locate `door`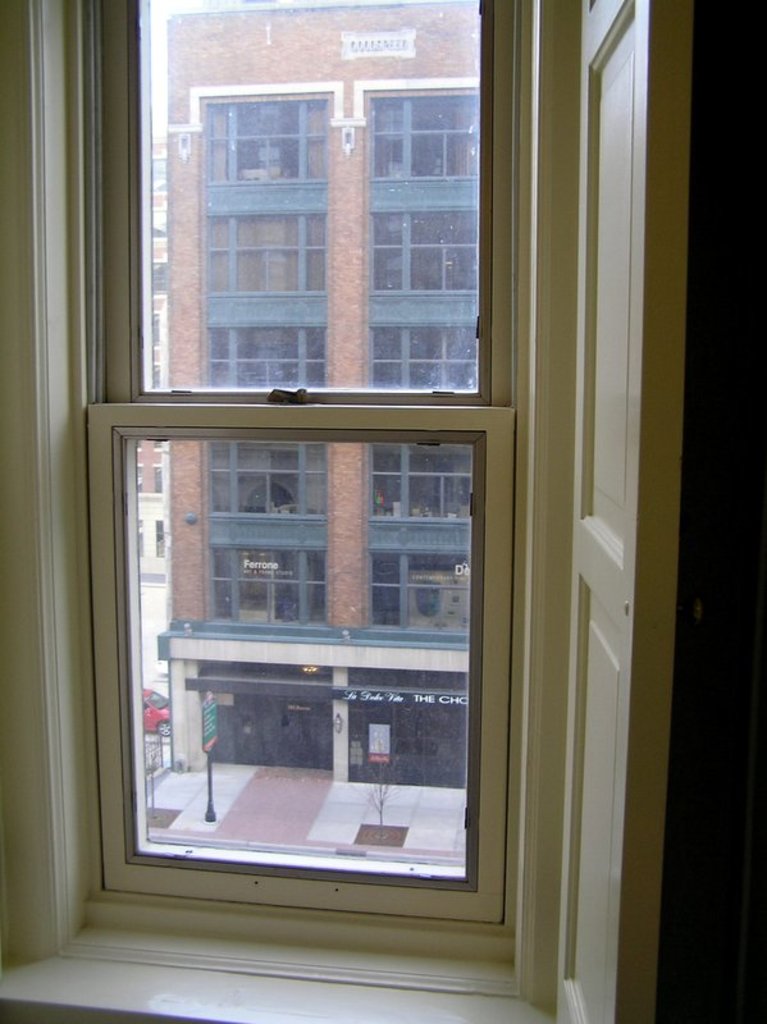
{"left": 383, "top": 705, "right": 451, "bottom": 786}
